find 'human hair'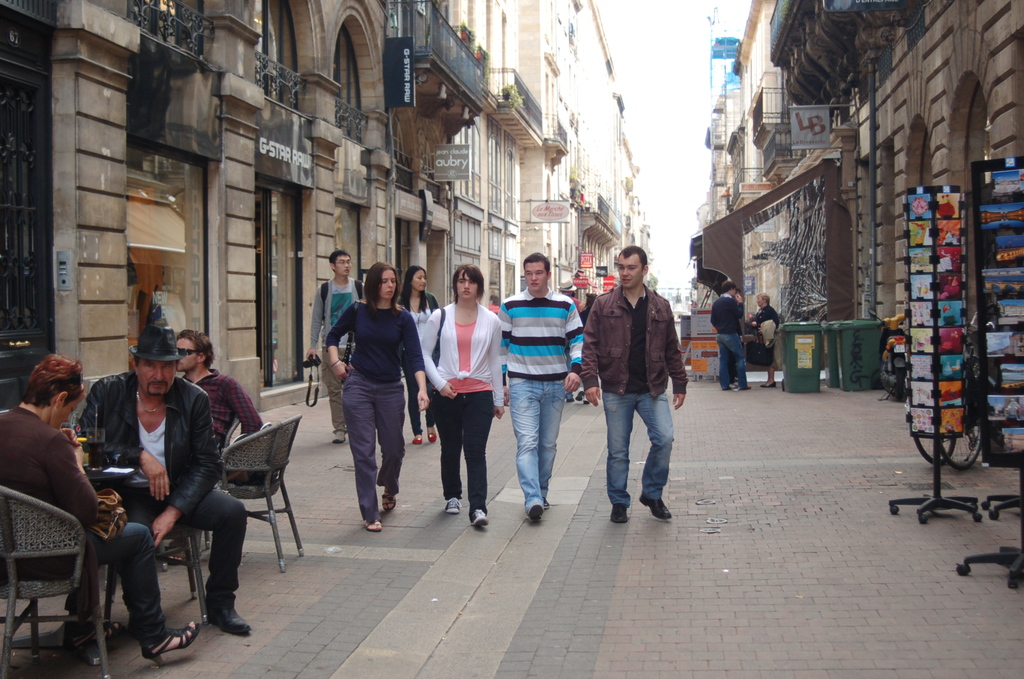
detection(173, 329, 214, 368)
